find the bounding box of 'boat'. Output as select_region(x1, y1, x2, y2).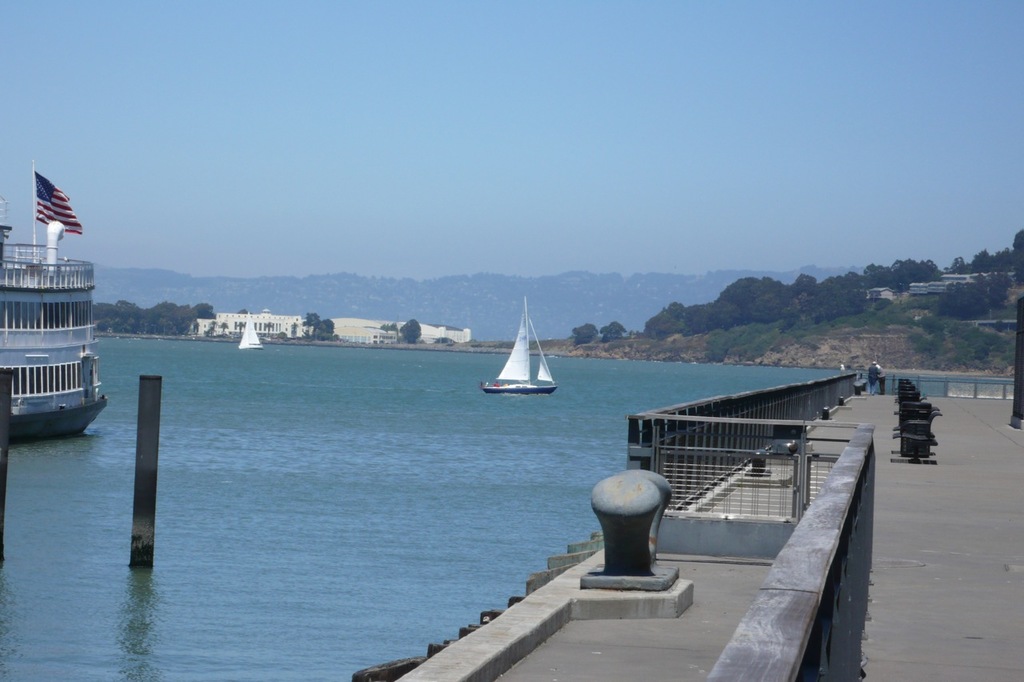
select_region(0, 151, 106, 435).
